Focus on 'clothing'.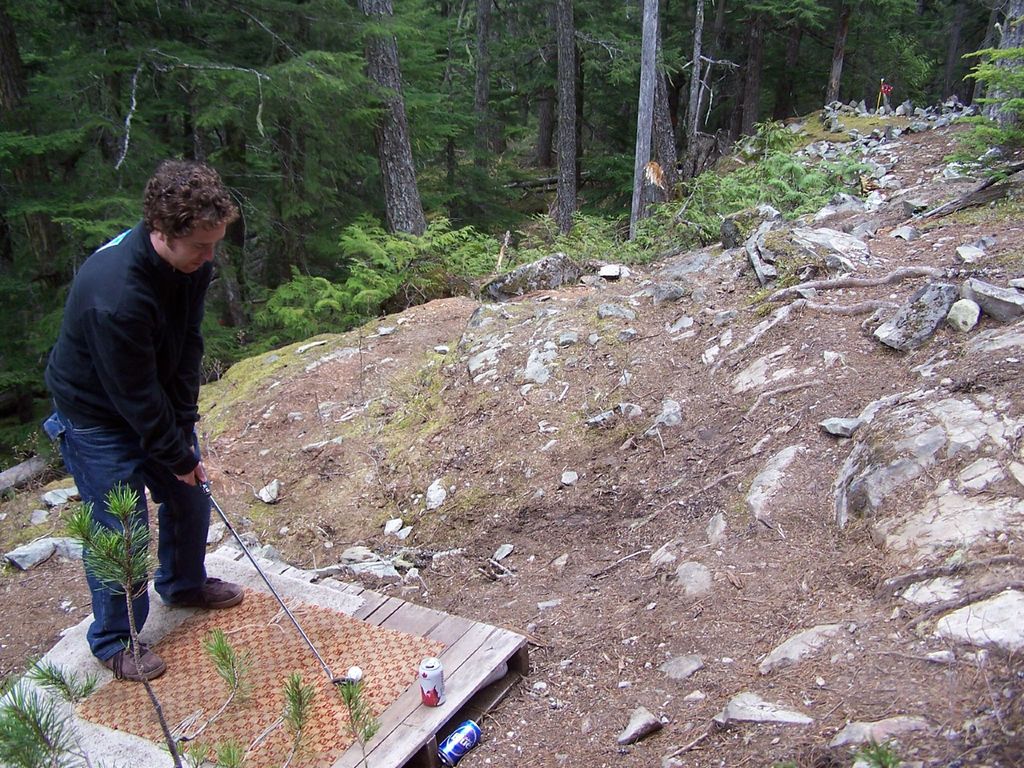
Focused at x1=41 y1=161 x2=234 y2=609.
